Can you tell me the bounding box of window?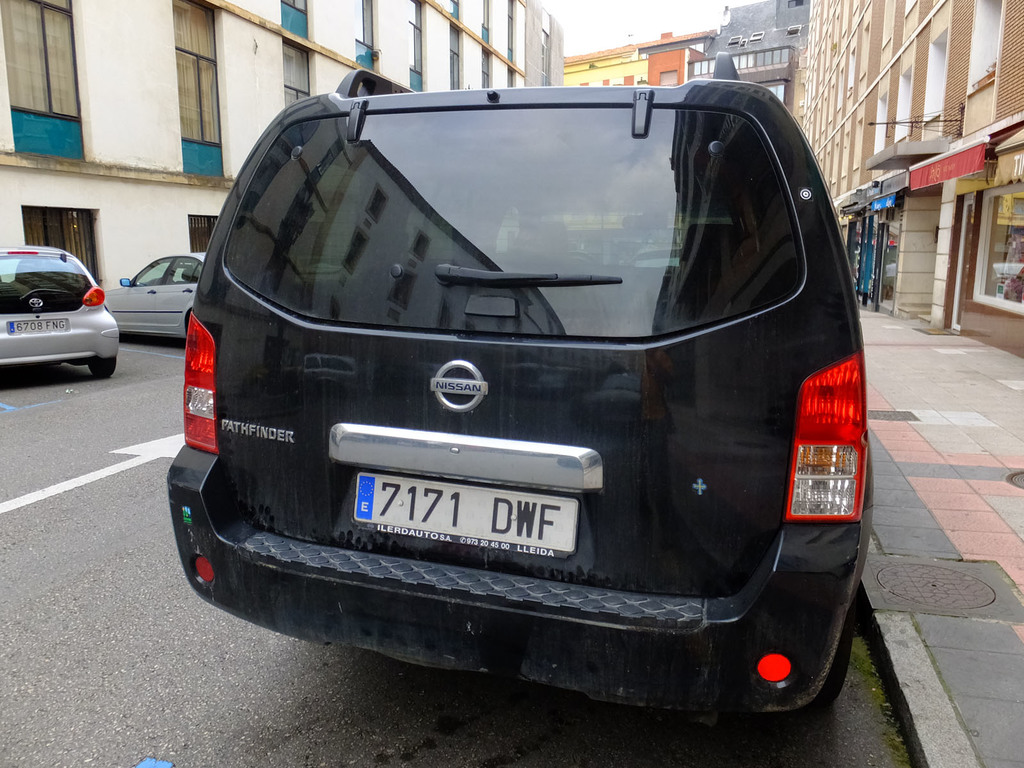
405, 0, 418, 99.
